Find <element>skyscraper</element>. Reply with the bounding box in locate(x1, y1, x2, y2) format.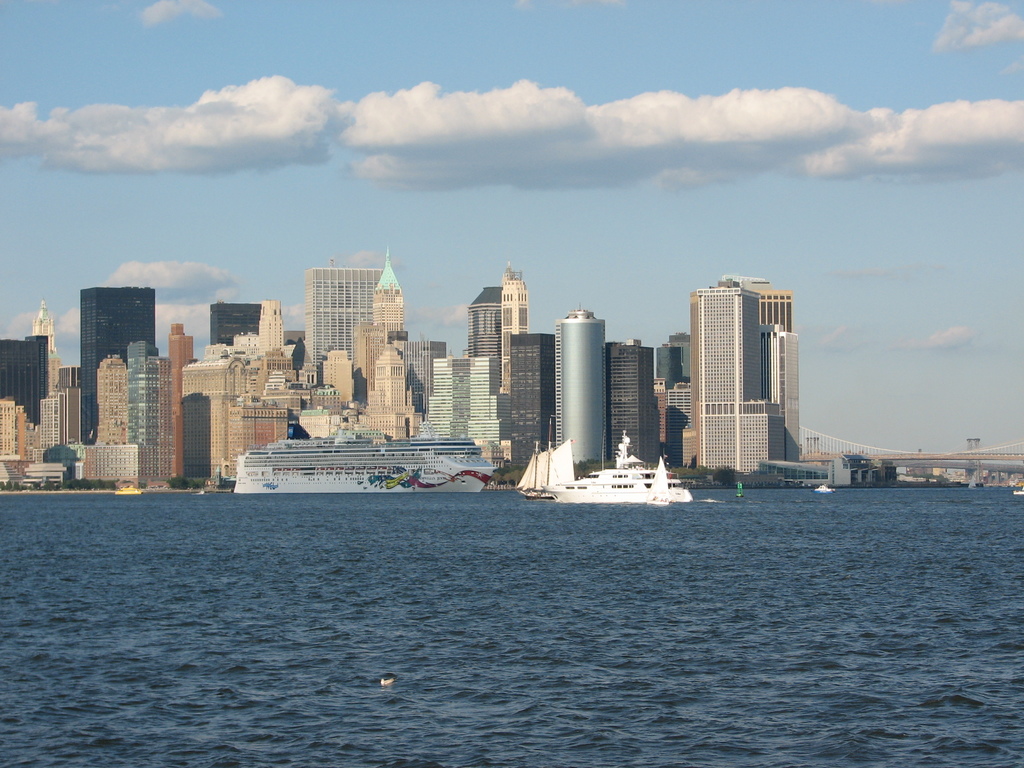
locate(306, 264, 378, 374).
